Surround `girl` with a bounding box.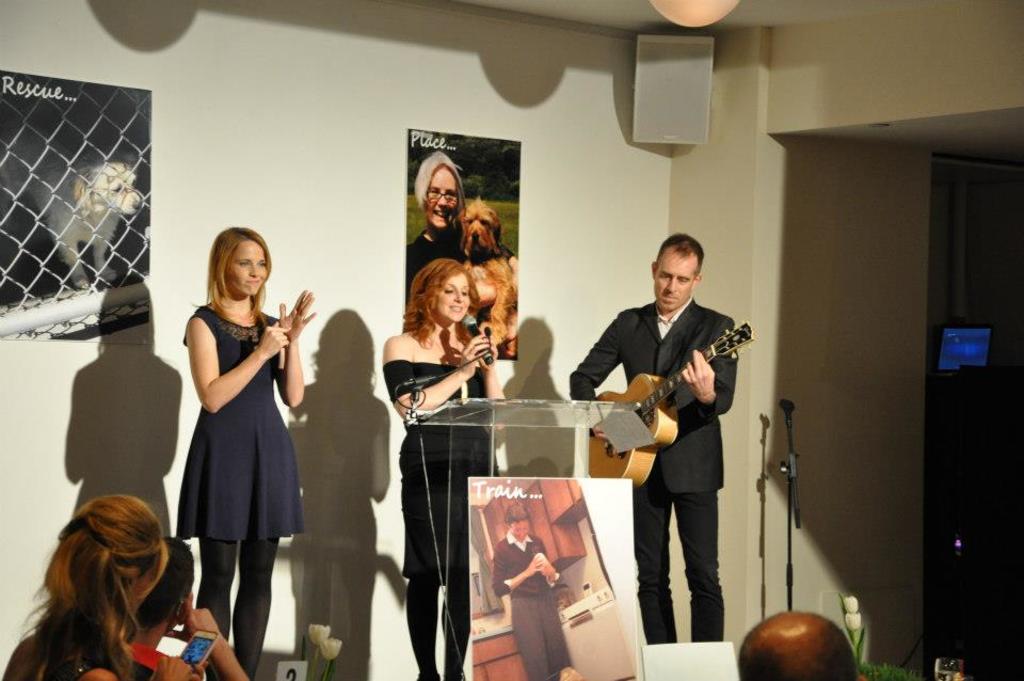
box(0, 491, 172, 680).
